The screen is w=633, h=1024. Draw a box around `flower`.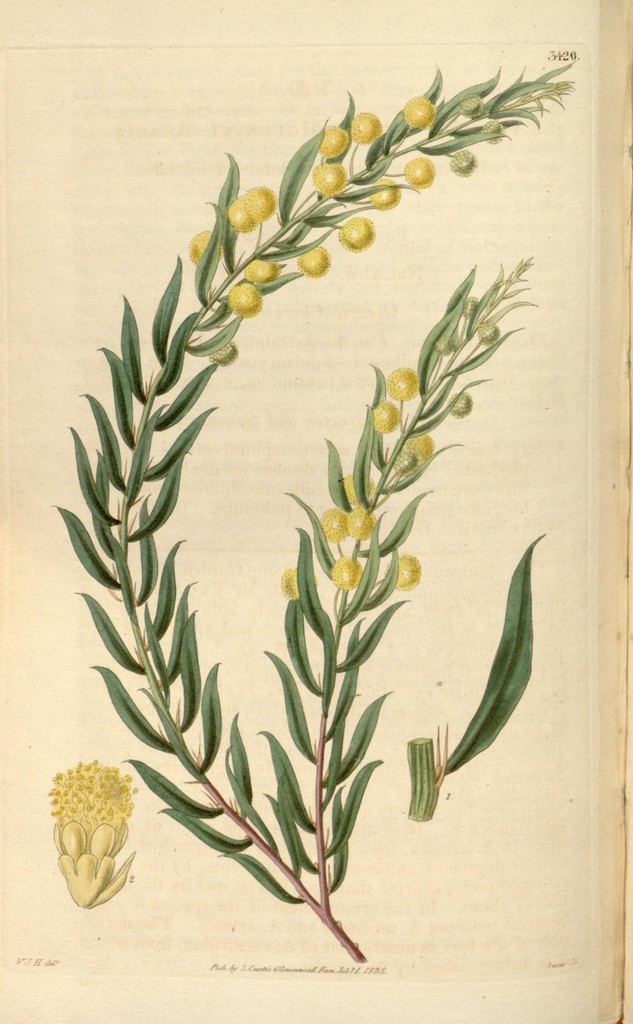
327/554/359/589.
